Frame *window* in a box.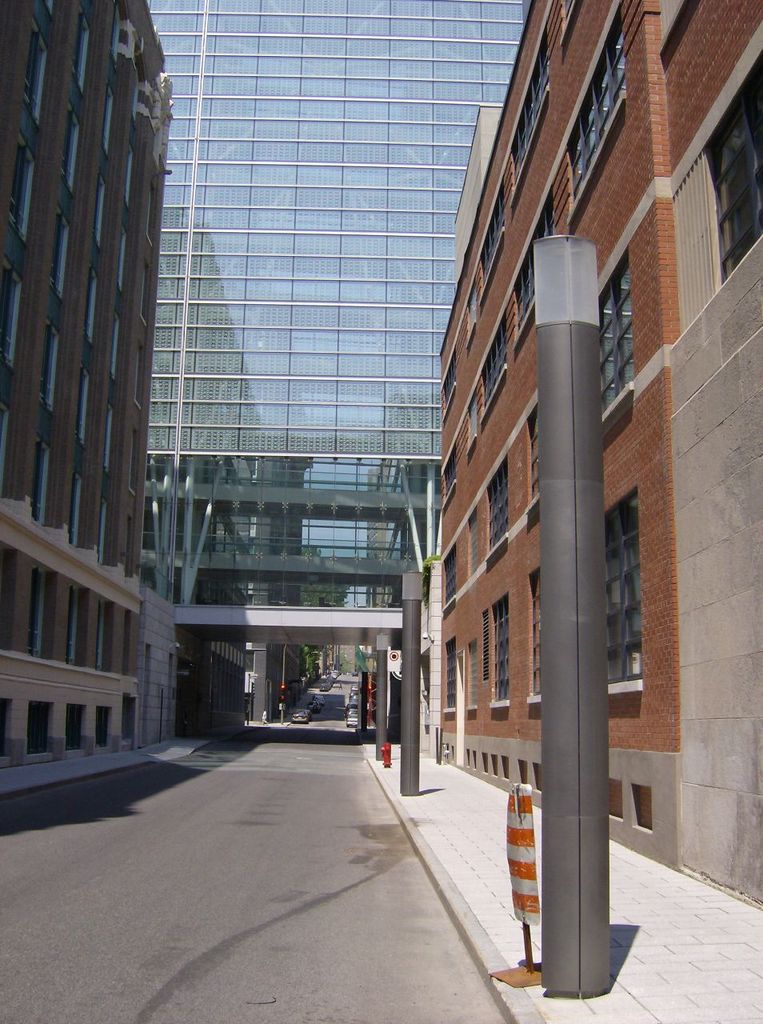
select_region(473, 313, 509, 414).
